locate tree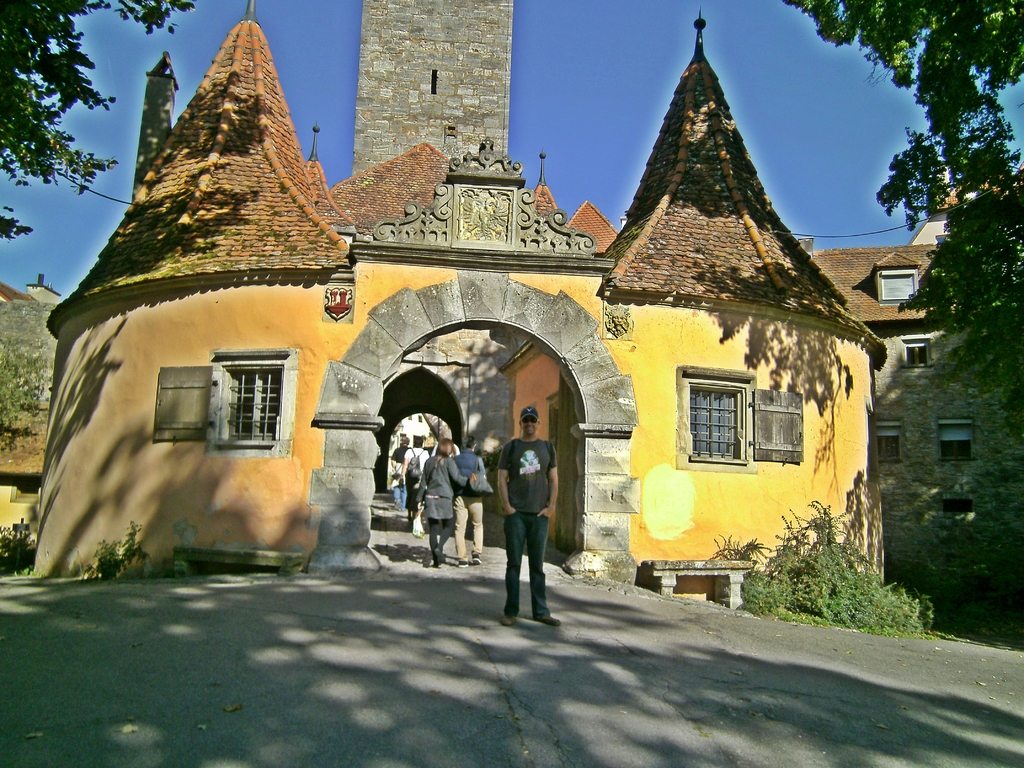
[left=742, top=499, right=906, bottom=626]
